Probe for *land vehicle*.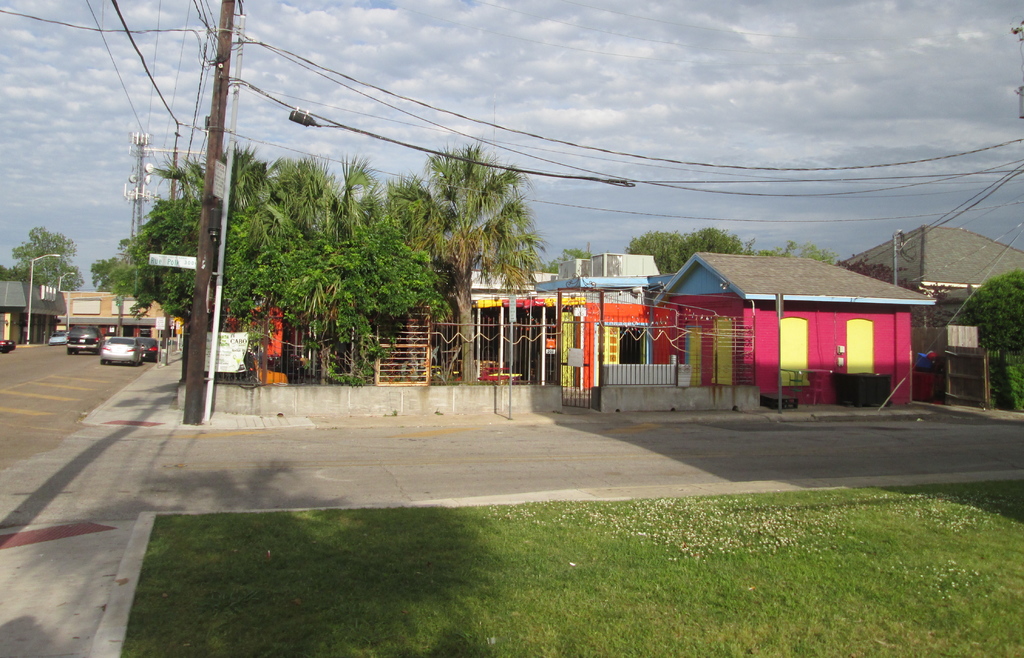
Probe result: {"x1": 50, "y1": 333, "x2": 66, "y2": 346}.
